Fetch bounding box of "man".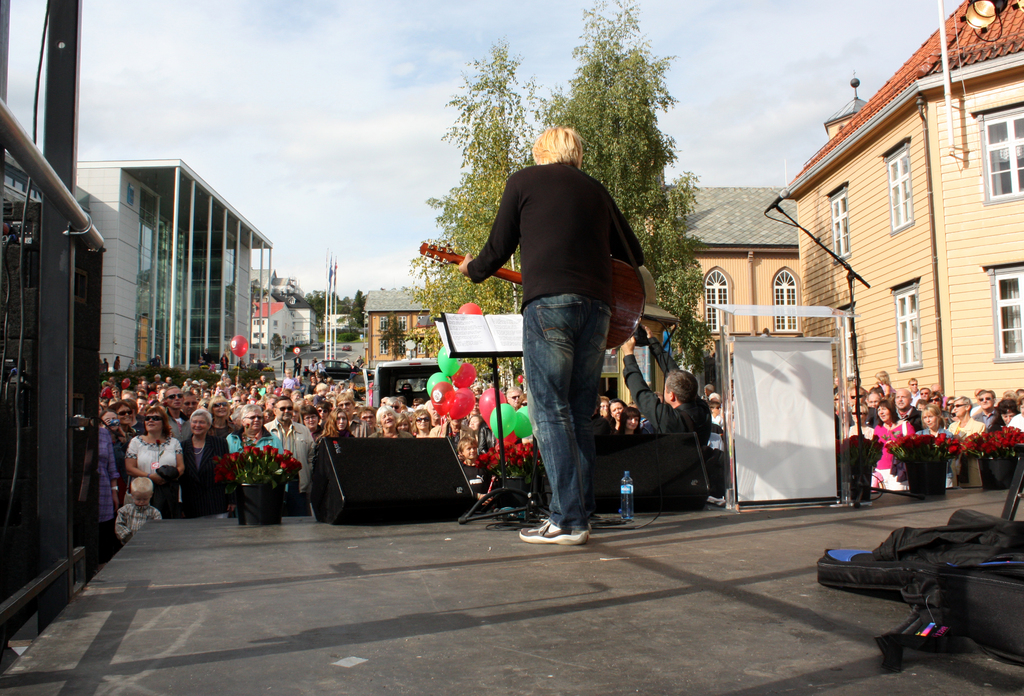
Bbox: <region>426, 400, 440, 429</region>.
